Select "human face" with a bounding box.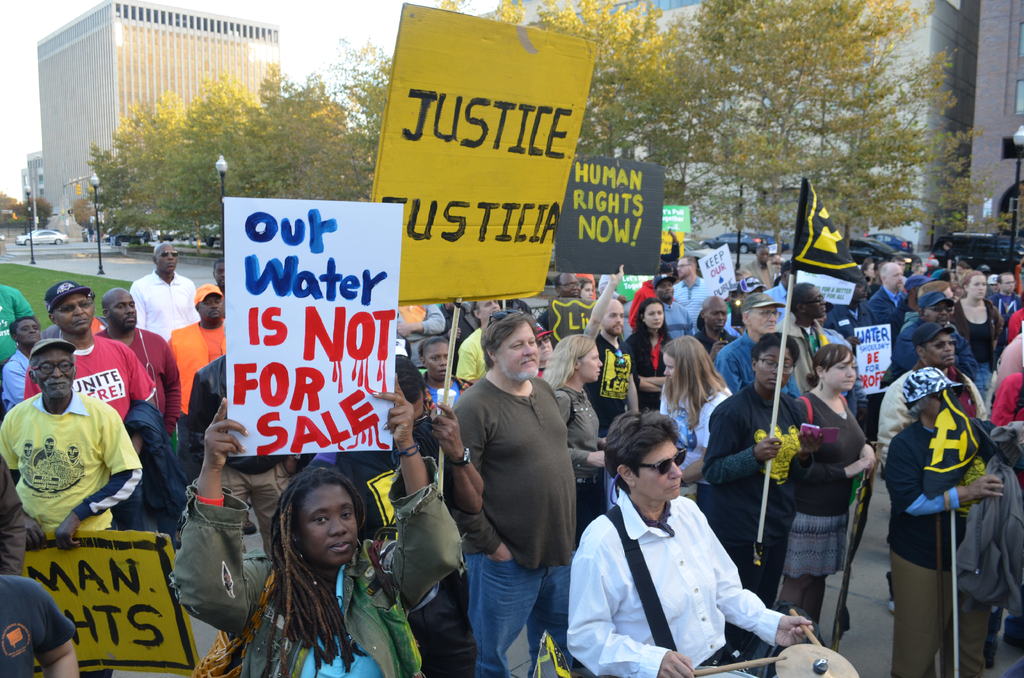
156, 244, 181, 271.
